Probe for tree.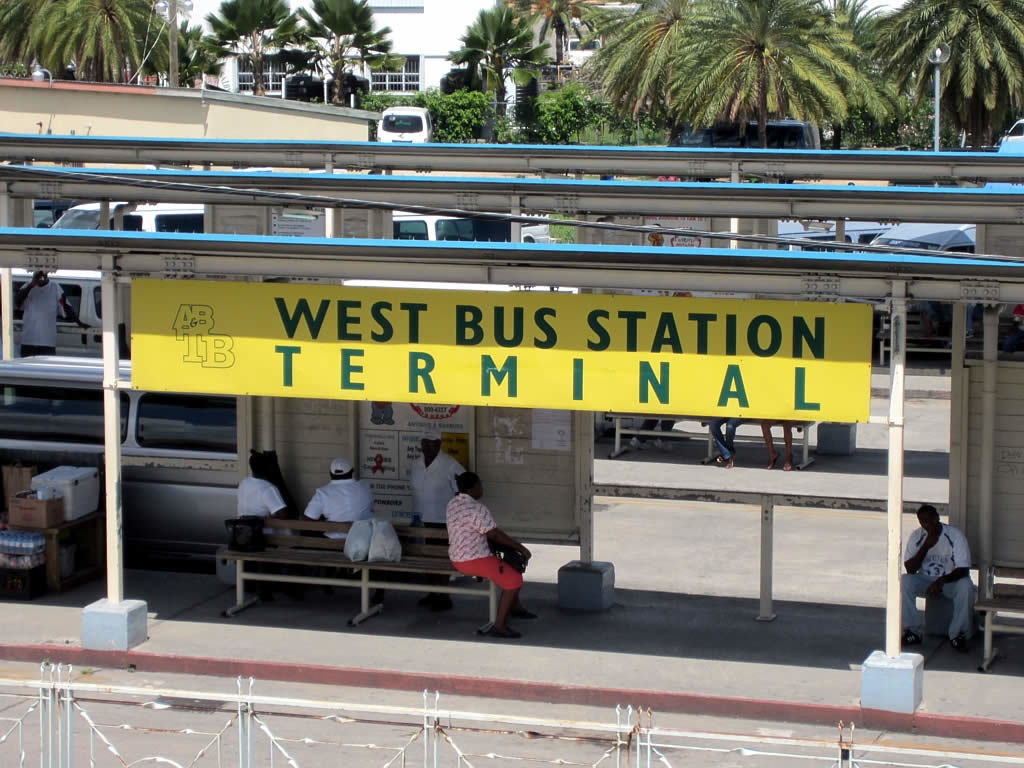
Probe result: <bbox>875, 0, 1023, 152</bbox>.
